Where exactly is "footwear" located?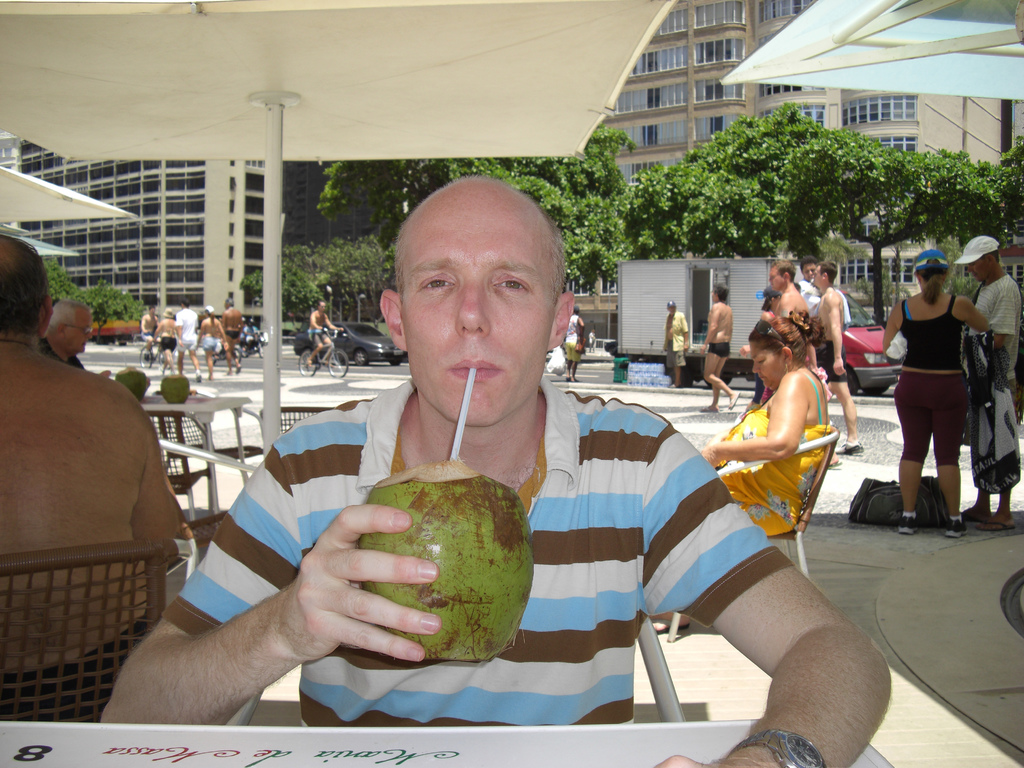
Its bounding box is 321,357,332,367.
